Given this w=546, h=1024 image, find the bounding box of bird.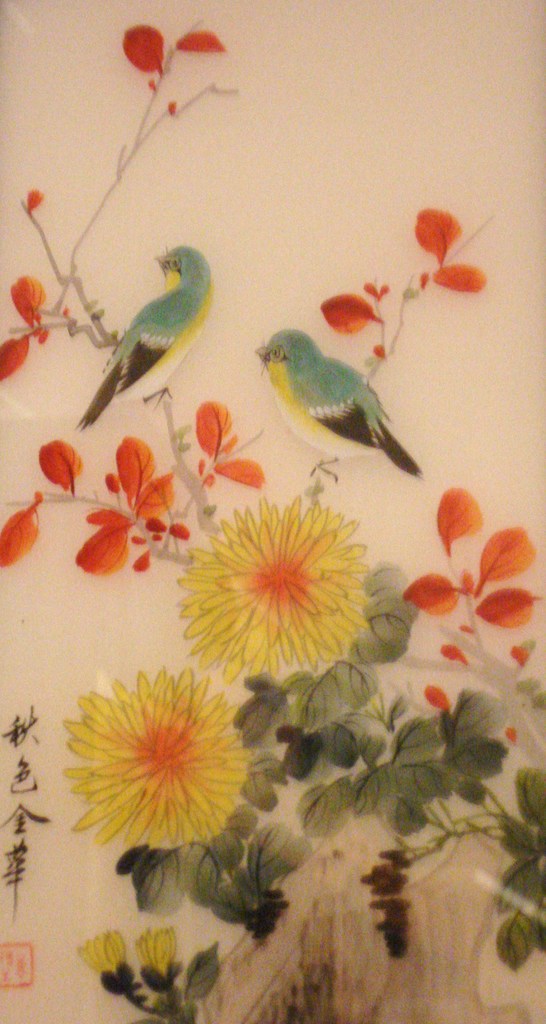
box(71, 239, 218, 435).
